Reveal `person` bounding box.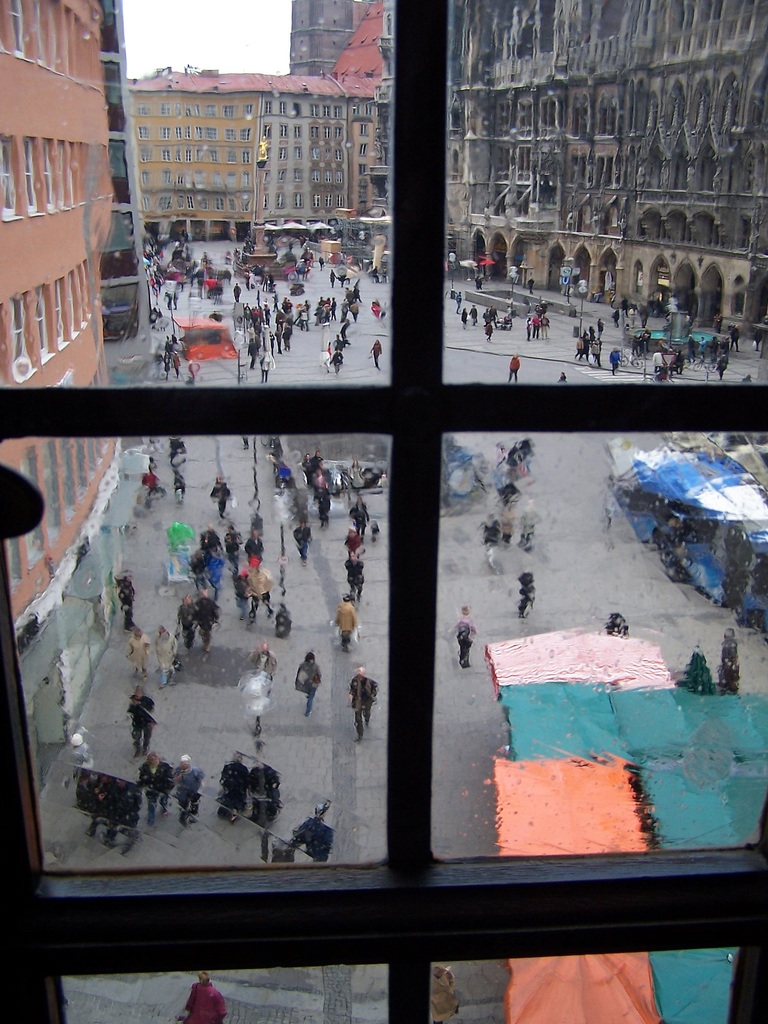
Revealed: [left=369, top=340, right=385, bottom=368].
